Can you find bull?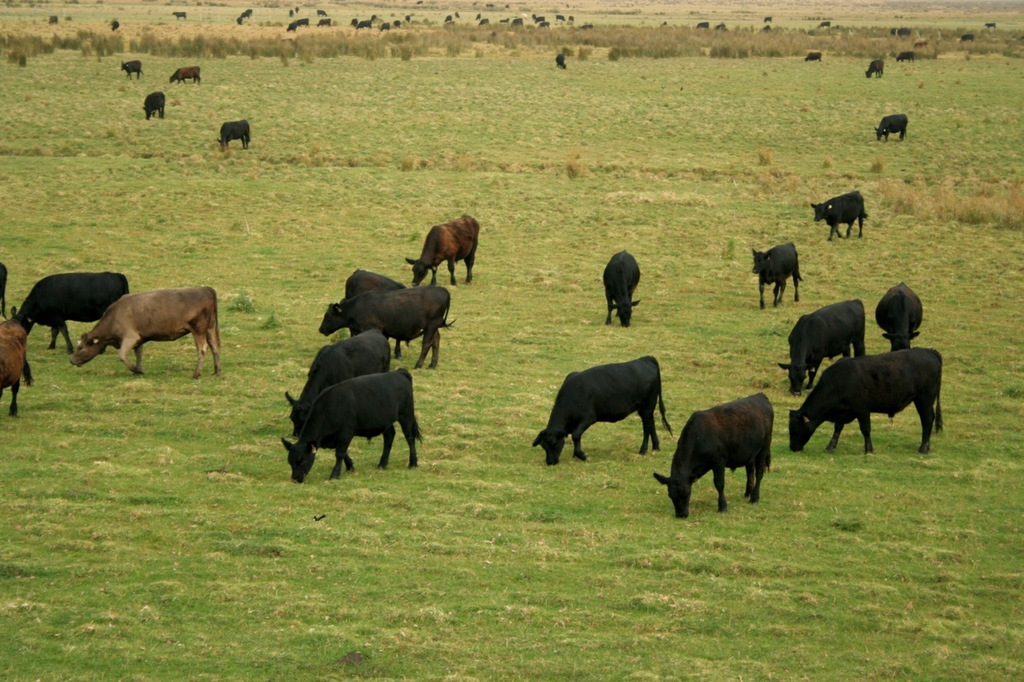
Yes, bounding box: [x1=982, y1=20, x2=998, y2=28].
